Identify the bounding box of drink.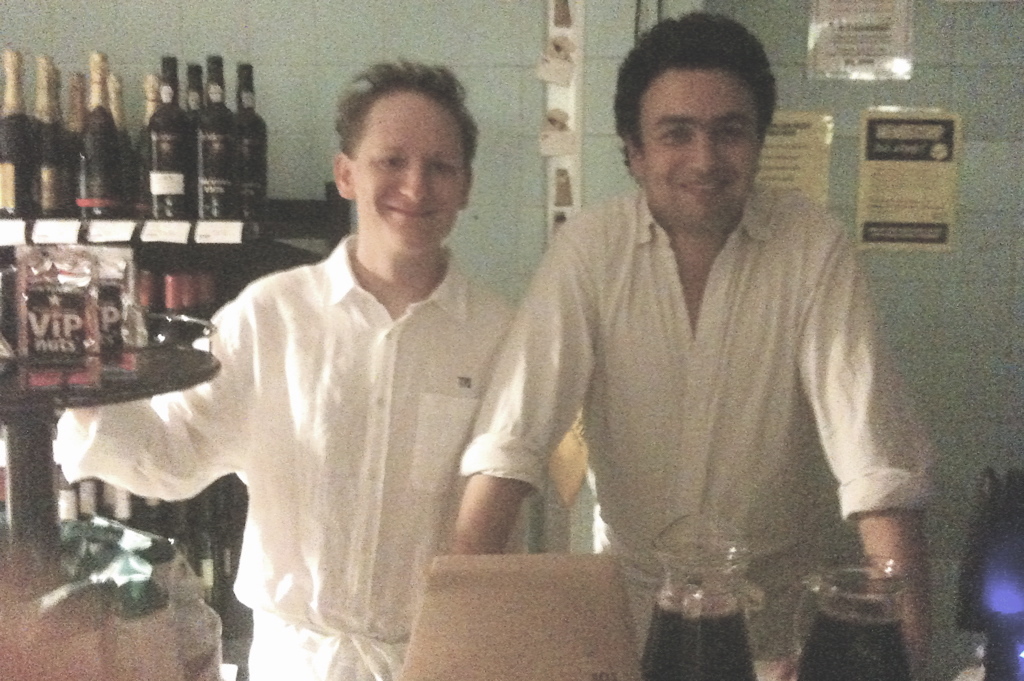
rect(31, 52, 77, 222).
